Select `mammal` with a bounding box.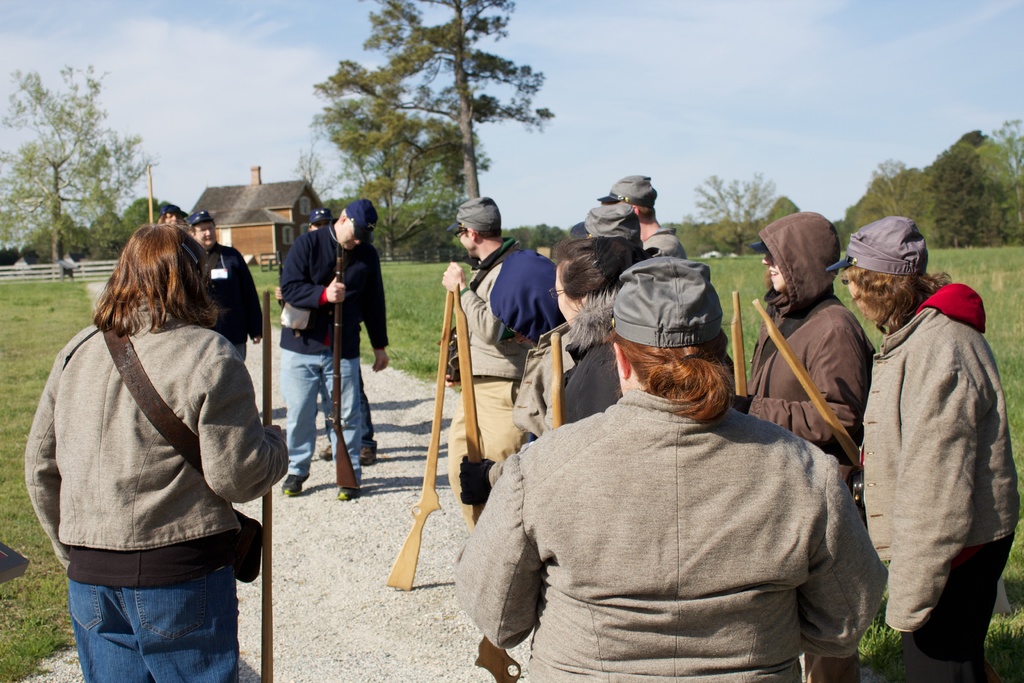
(158, 205, 189, 229).
